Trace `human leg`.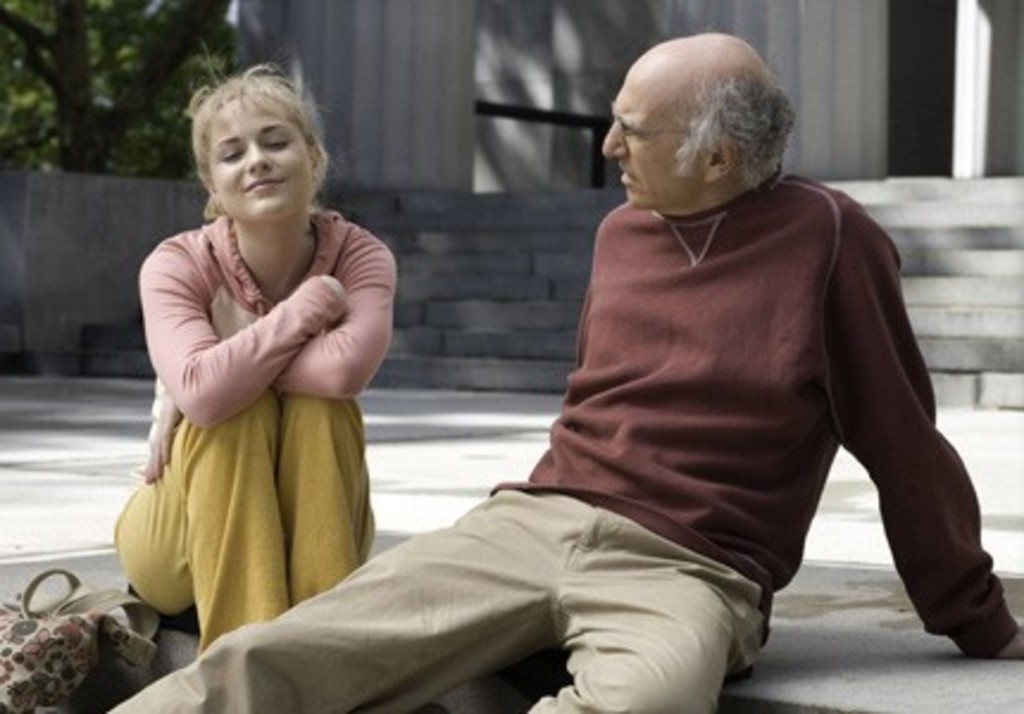
Traced to [left=112, top=400, right=379, bottom=645].
